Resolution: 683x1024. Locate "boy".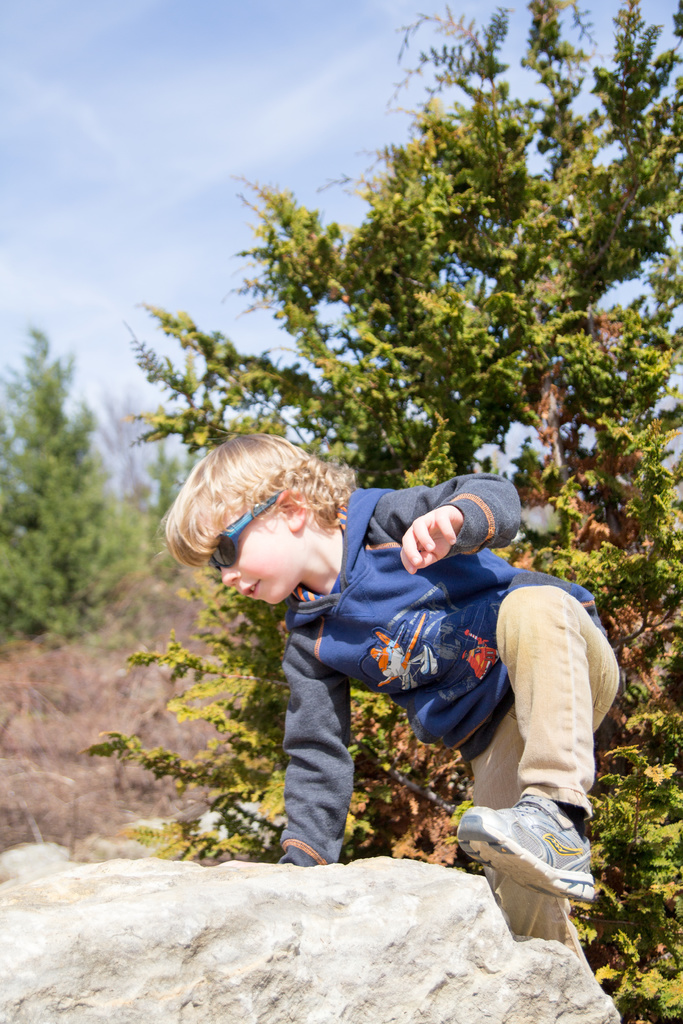
(x1=159, y1=429, x2=625, y2=960).
